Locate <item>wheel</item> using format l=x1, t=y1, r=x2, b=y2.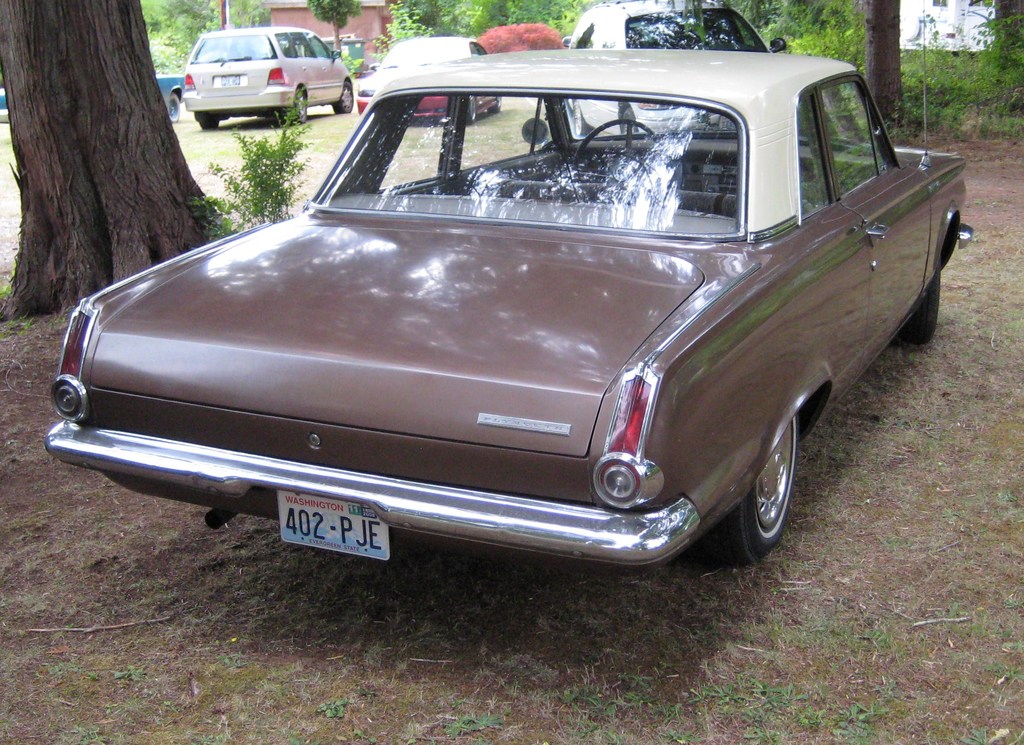
l=334, t=81, r=354, b=112.
